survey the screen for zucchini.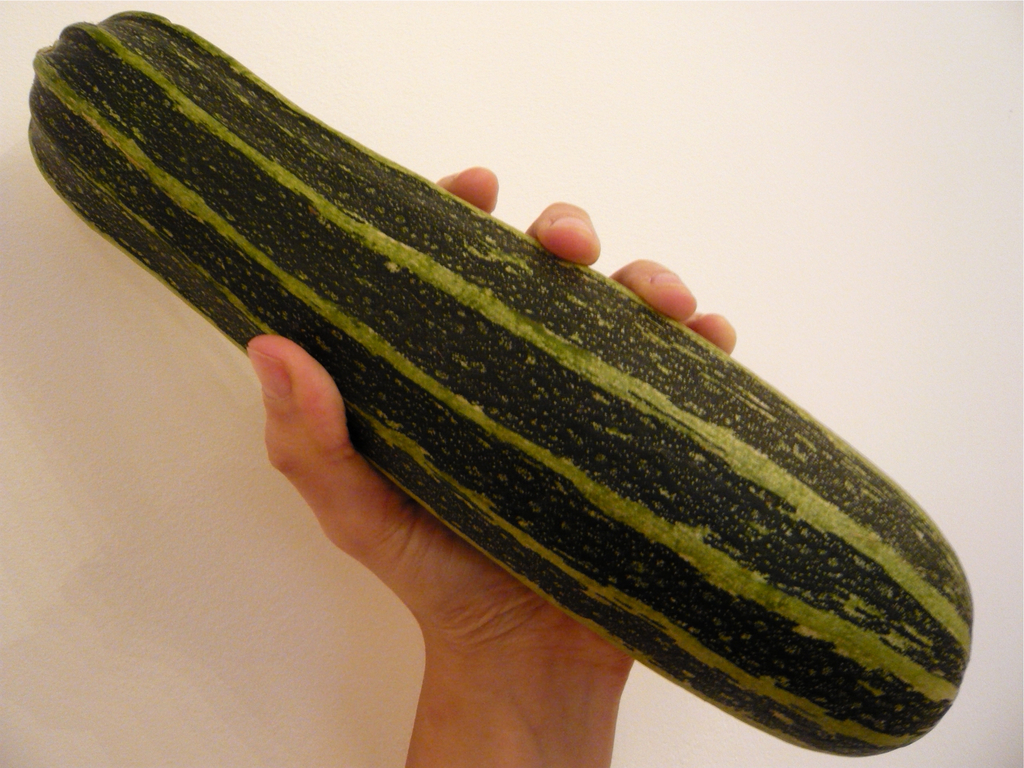
Survey found: box=[13, 8, 977, 765].
